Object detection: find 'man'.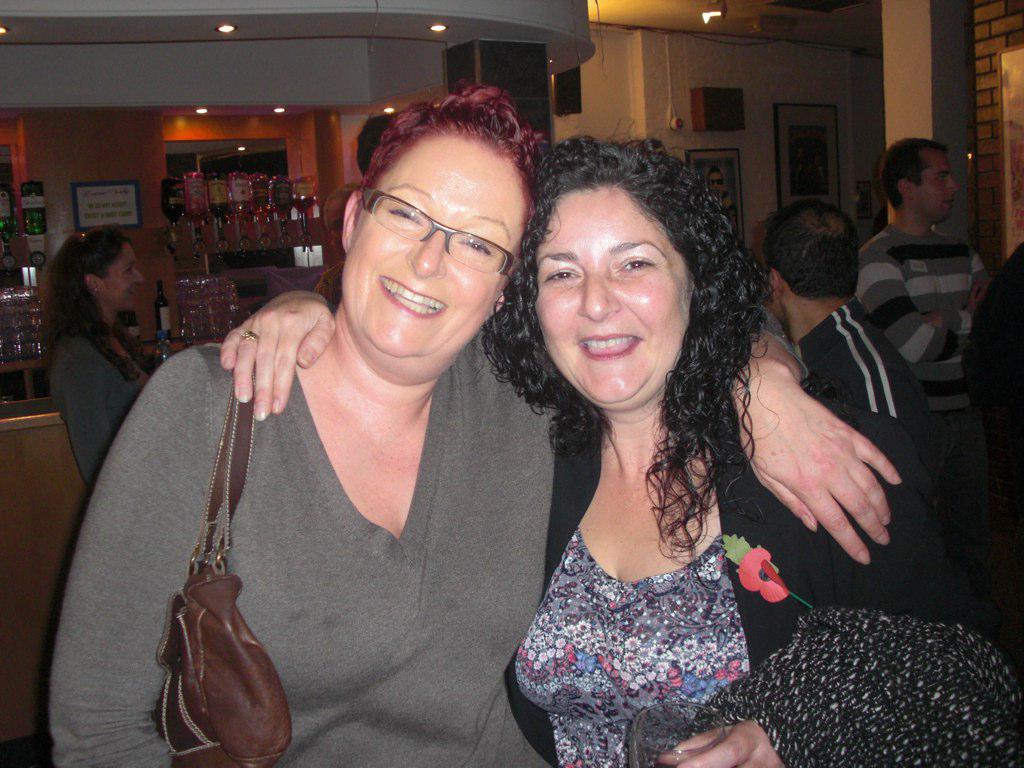
crop(856, 133, 993, 428).
